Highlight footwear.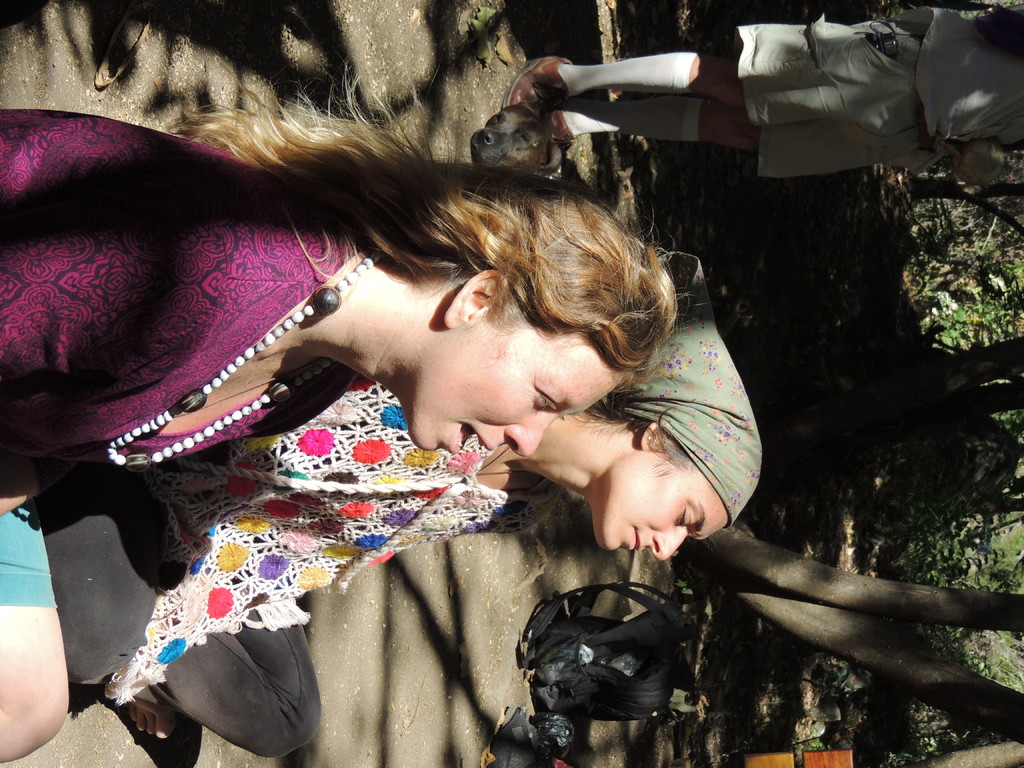
Highlighted region: <bbox>501, 54, 575, 113</bbox>.
